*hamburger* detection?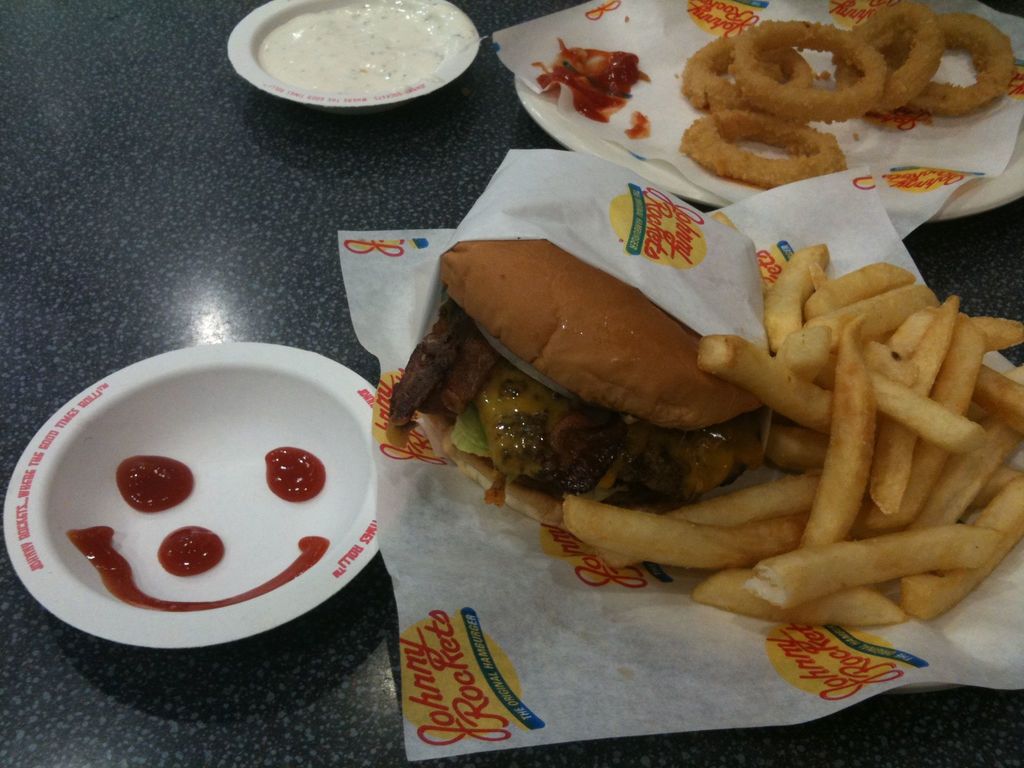
crop(392, 238, 763, 517)
